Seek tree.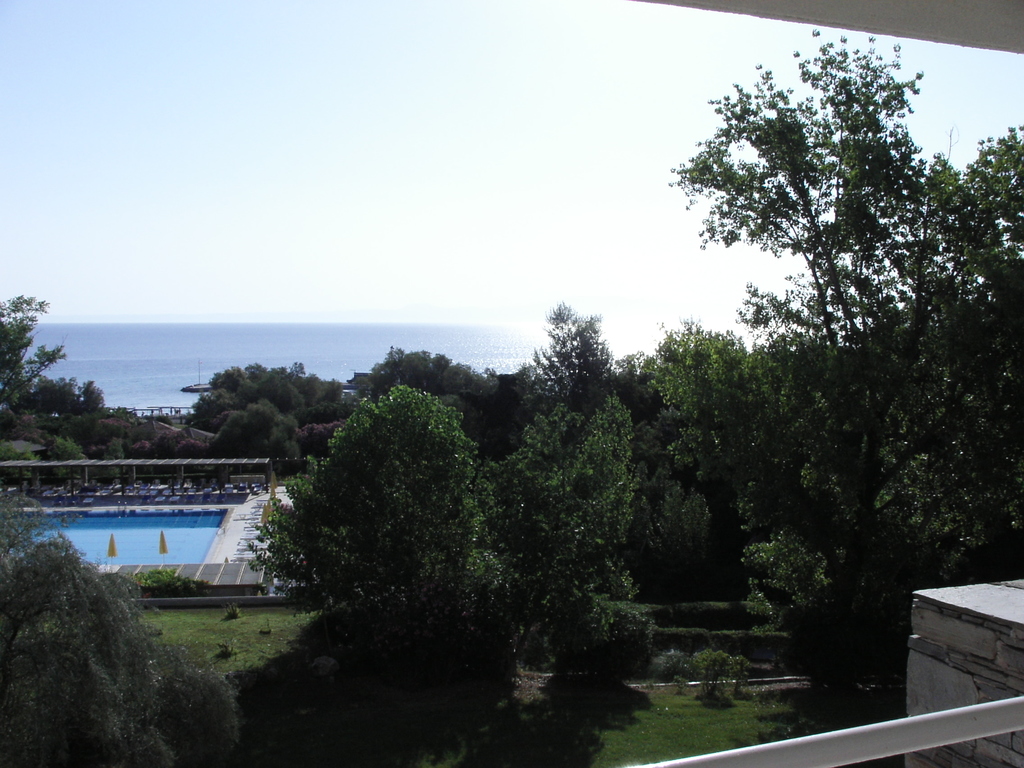
(0, 292, 72, 394).
